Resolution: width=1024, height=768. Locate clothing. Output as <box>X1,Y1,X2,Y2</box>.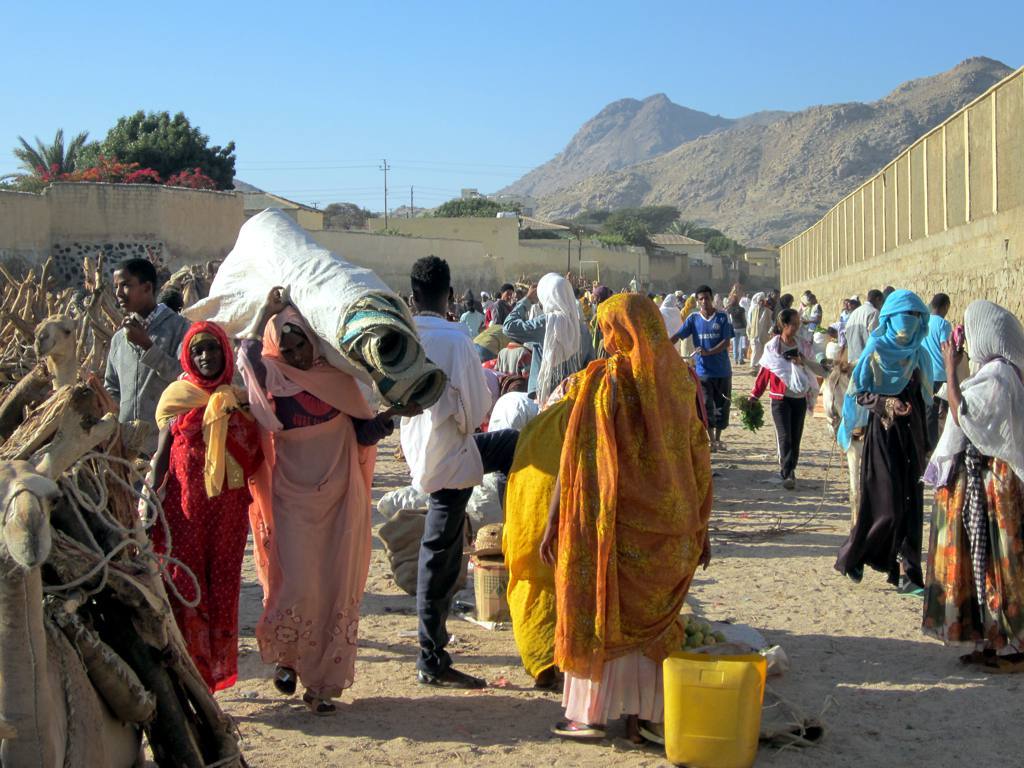
<box>460,311,488,338</box>.
